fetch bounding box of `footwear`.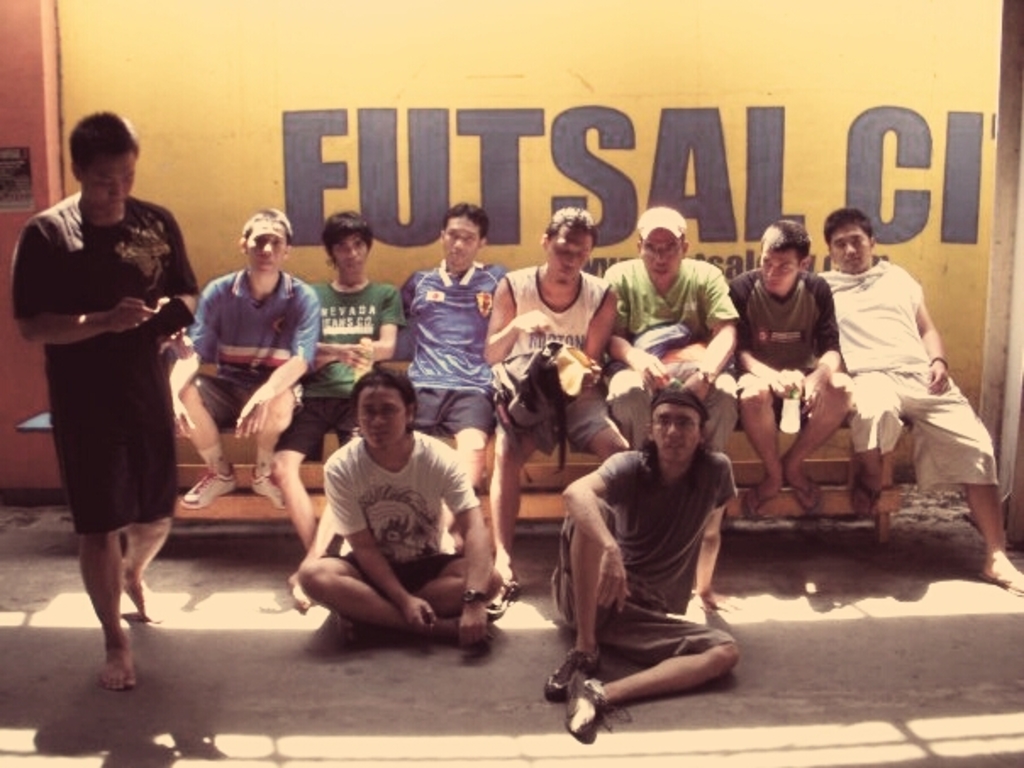
Bbox: bbox=[973, 568, 1022, 598].
